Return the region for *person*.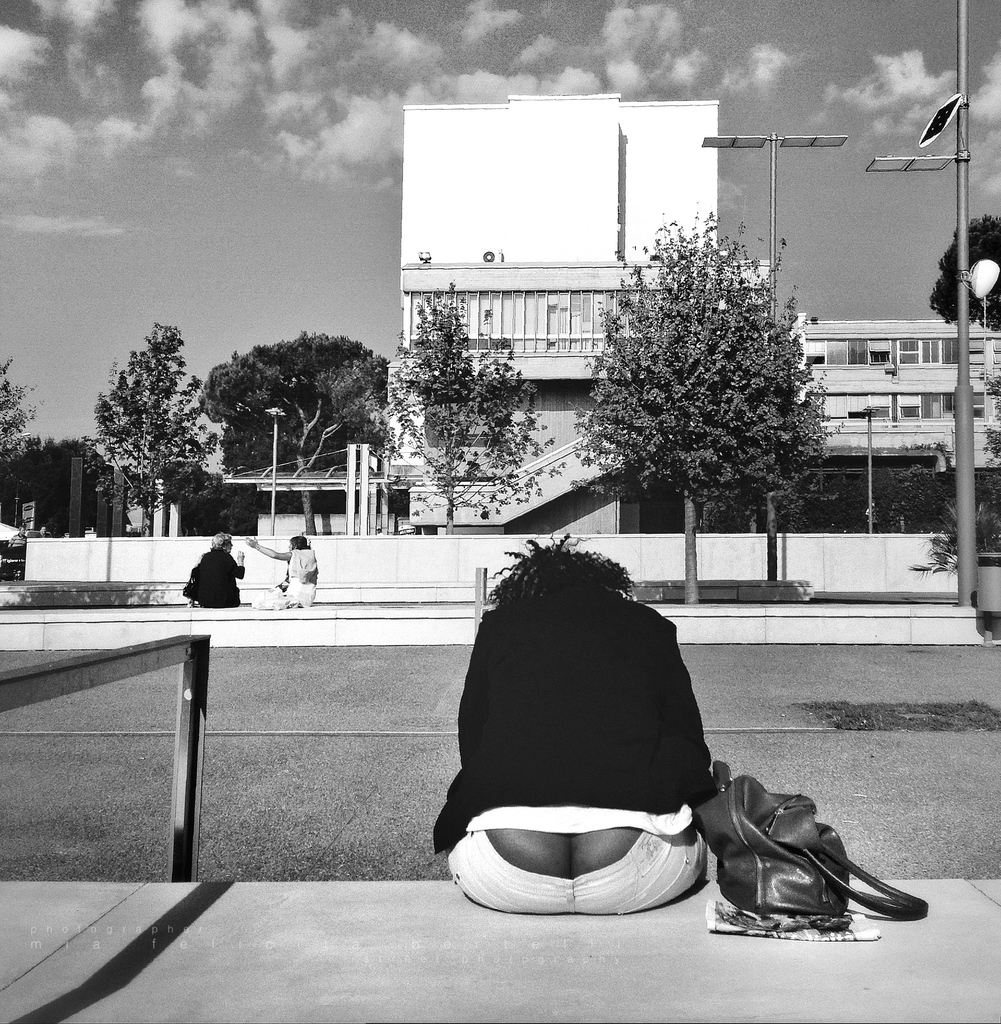
243:532:320:606.
